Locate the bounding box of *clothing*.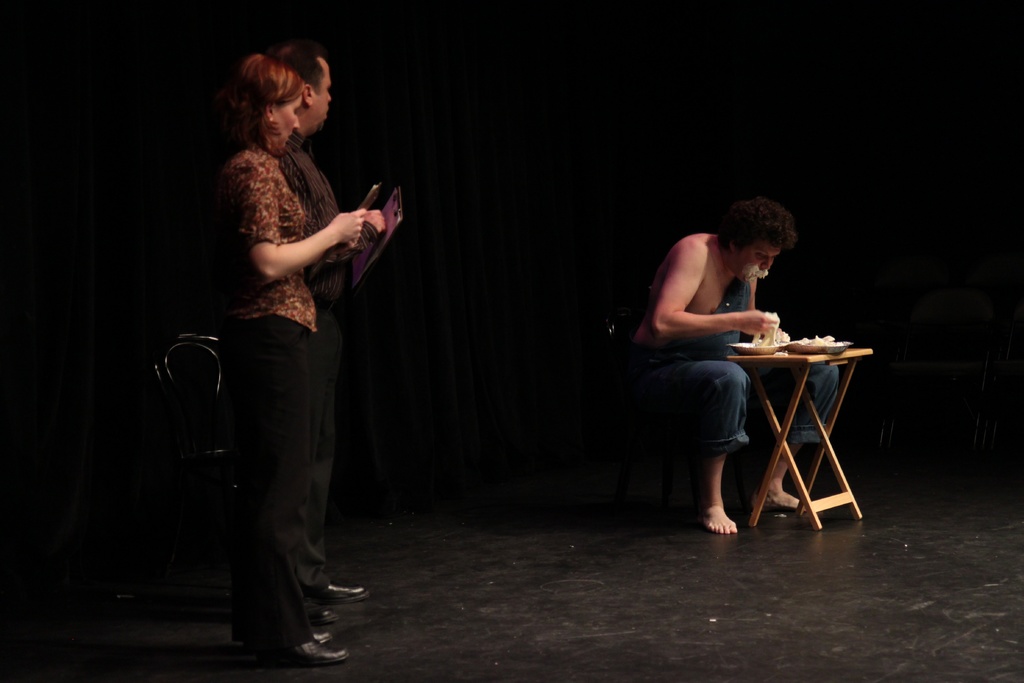
Bounding box: region(626, 276, 847, 457).
